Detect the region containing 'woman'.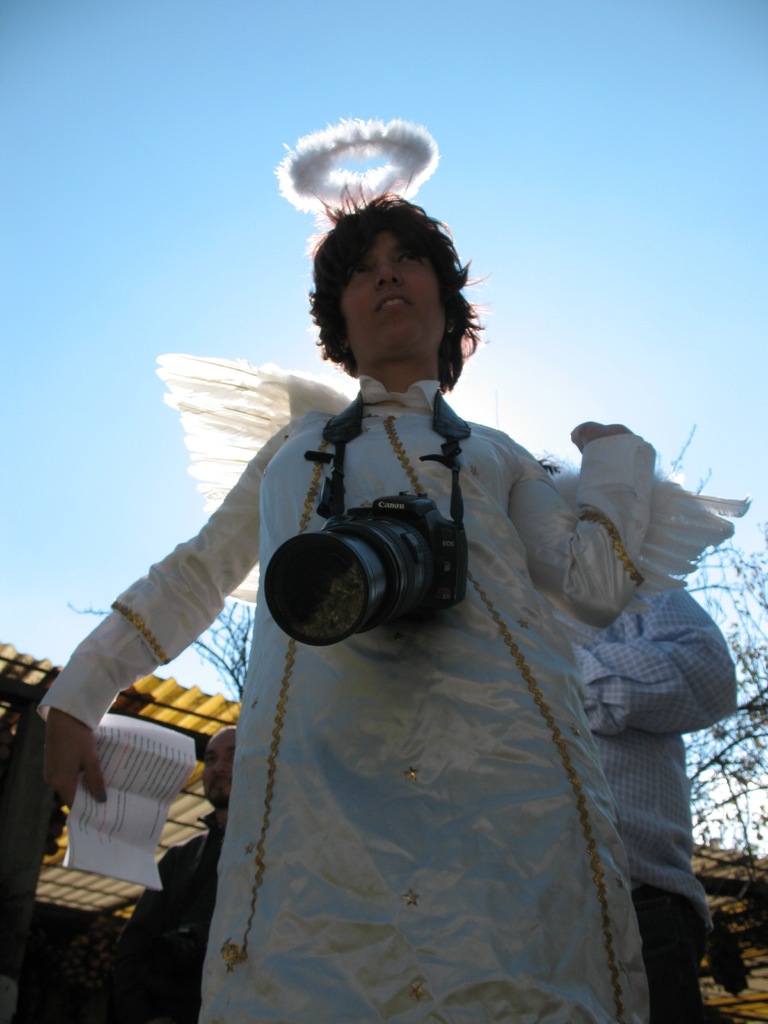
BBox(119, 223, 644, 1023).
